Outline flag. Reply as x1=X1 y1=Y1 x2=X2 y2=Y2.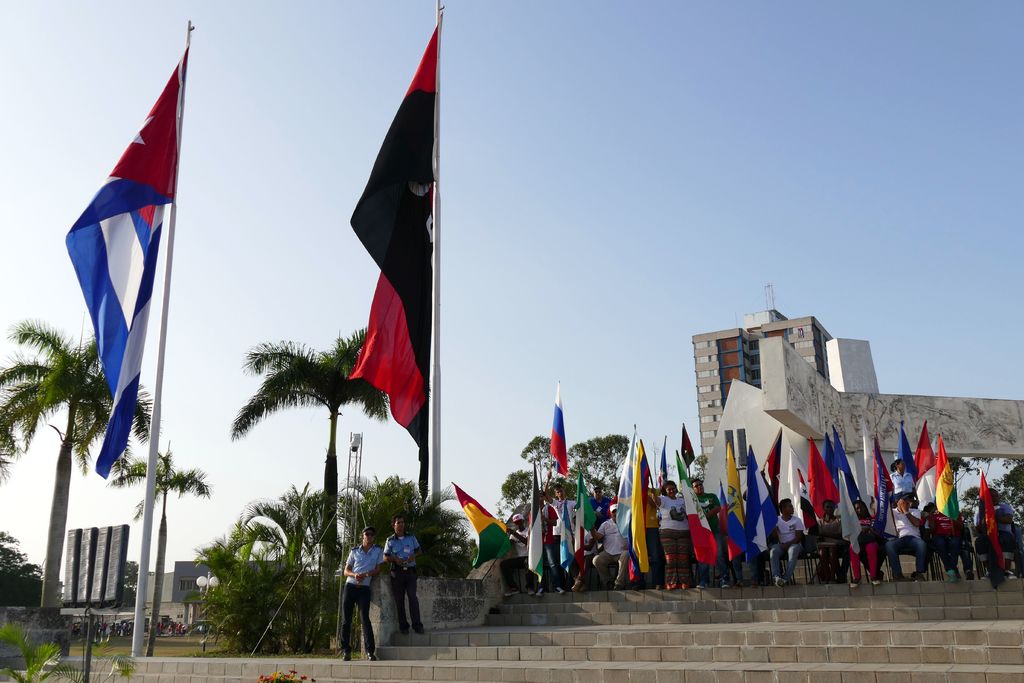
x1=933 y1=436 x2=958 y2=533.
